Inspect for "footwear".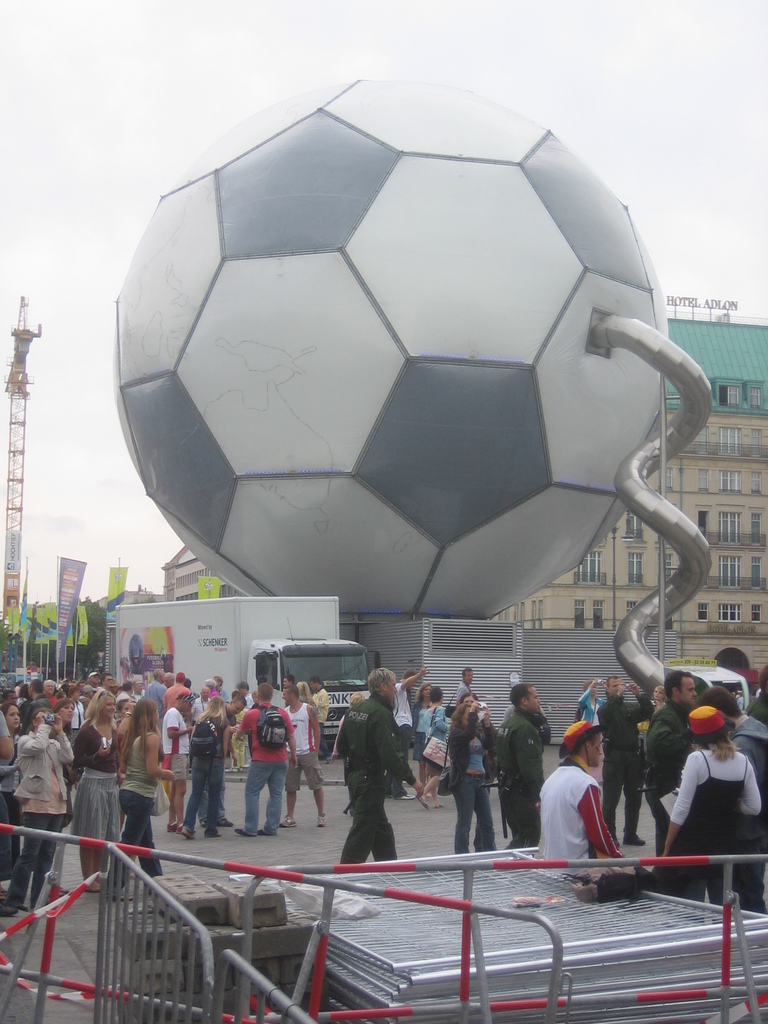
Inspection: [x1=177, y1=824, x2=186, y2=833].
